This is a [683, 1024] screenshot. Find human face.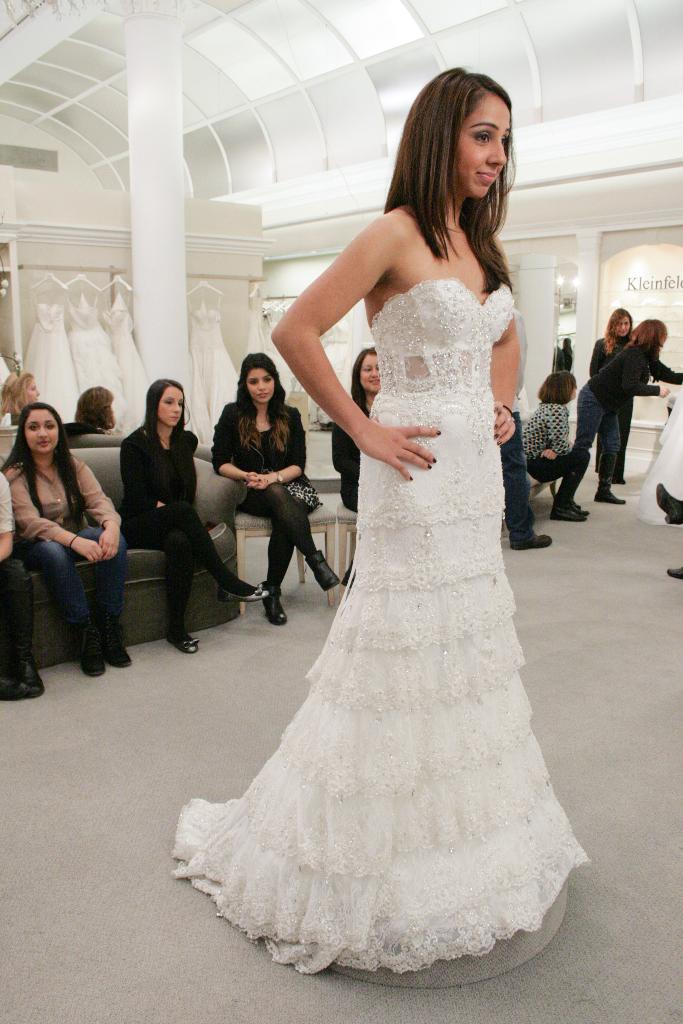
Bounding box: pyautogui.locateOnScreen(159, 385, 183, 428).
